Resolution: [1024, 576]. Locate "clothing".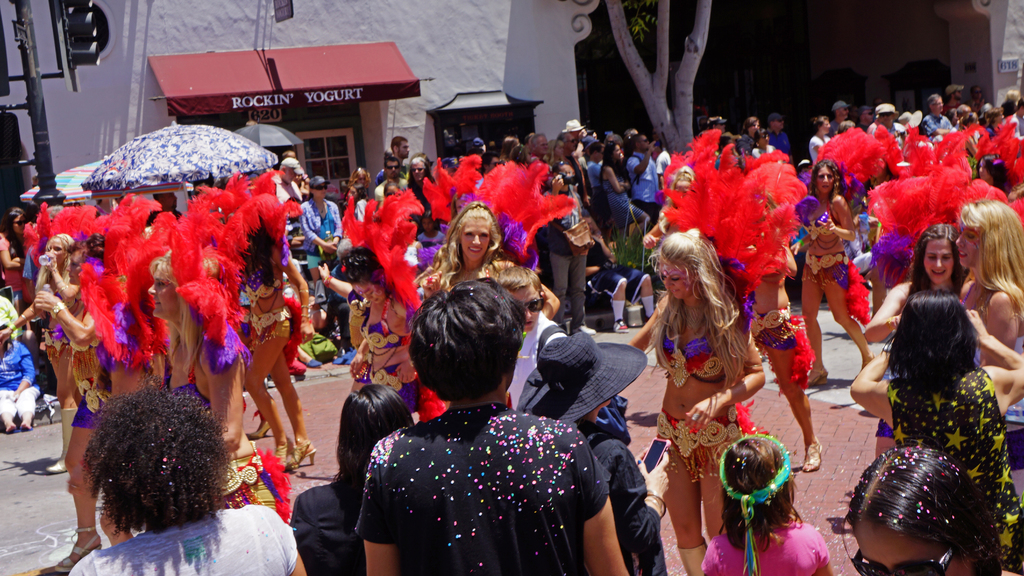
region(495, 315, 565, 397).
